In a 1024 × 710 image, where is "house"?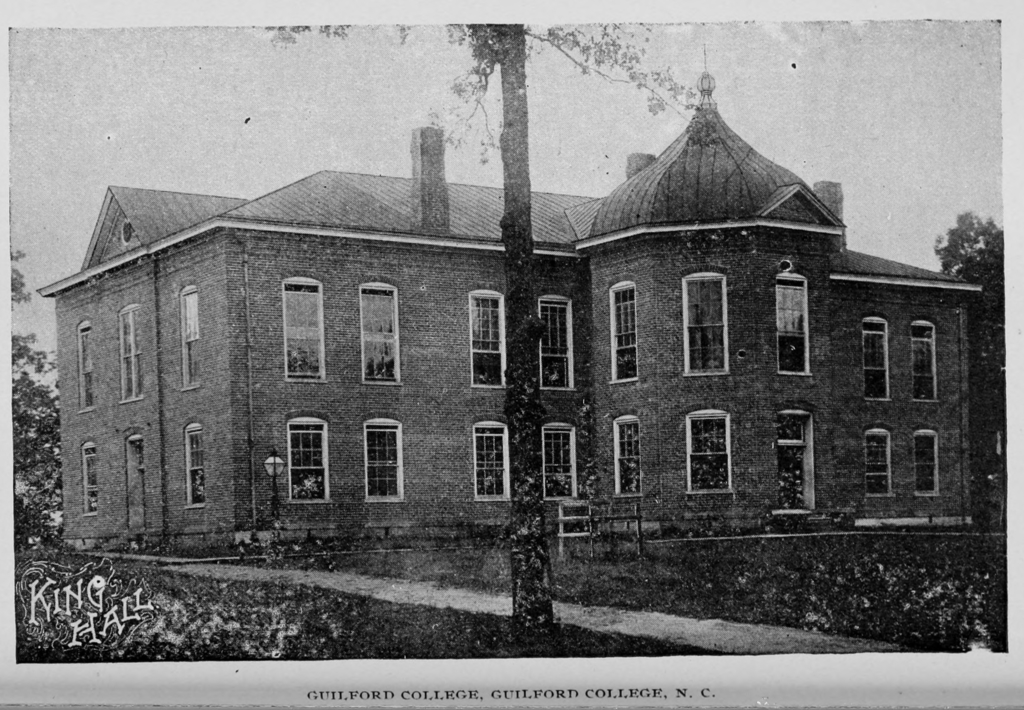
(left=89, top=95, right=976, bottom=590).
